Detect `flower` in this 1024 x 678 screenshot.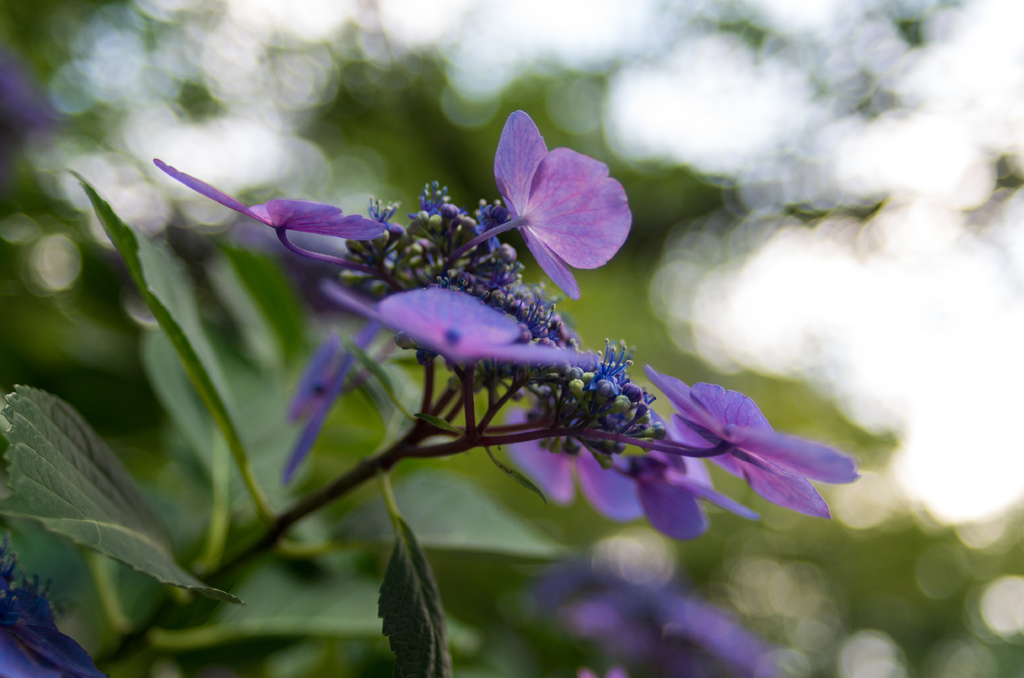
Detection: [490, 421, 661, 537].
